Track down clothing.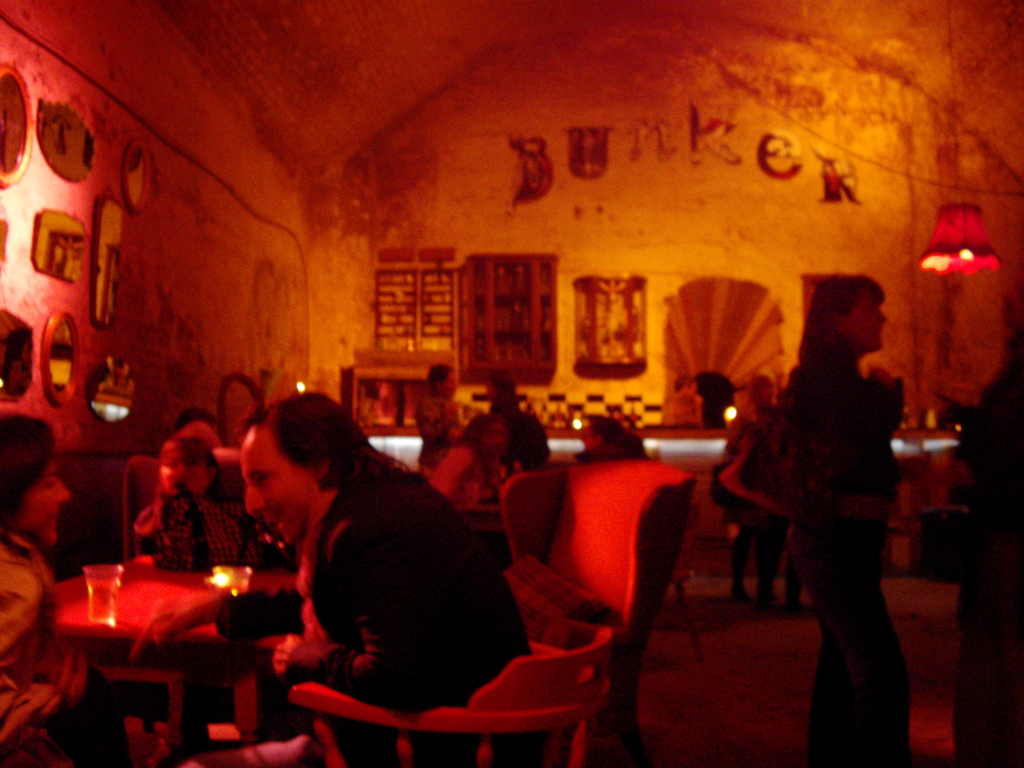
Tracked to select_region(956, 348, 1023, 767).
